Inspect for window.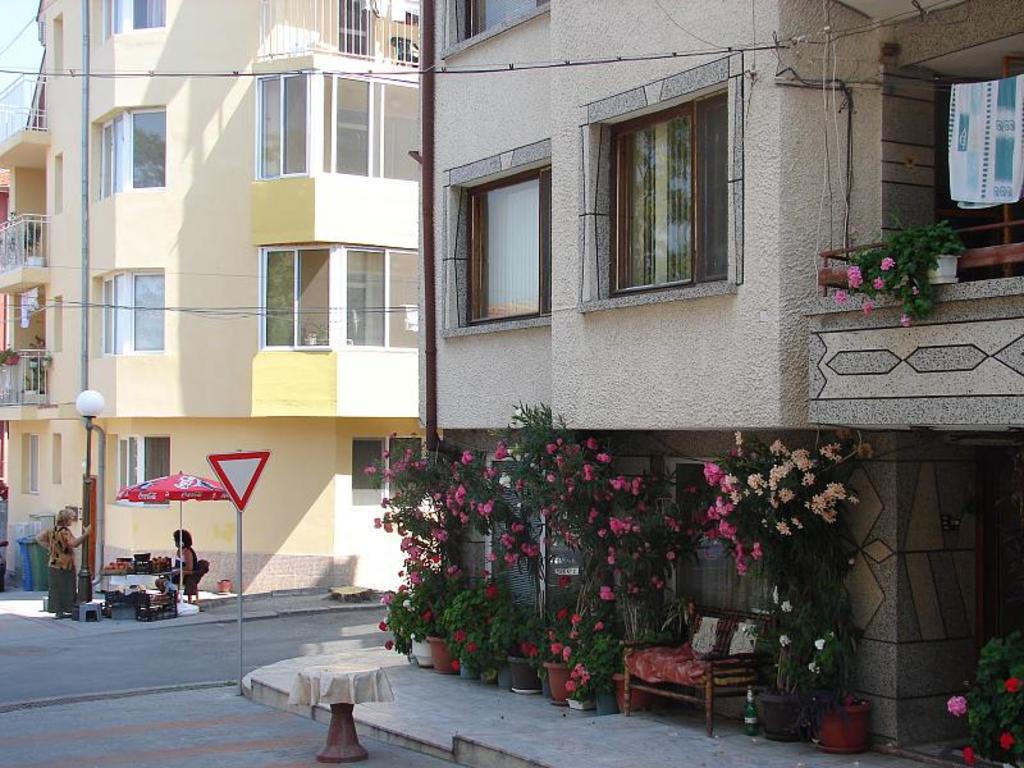
Inspection: (101, 0, 173, 32).
